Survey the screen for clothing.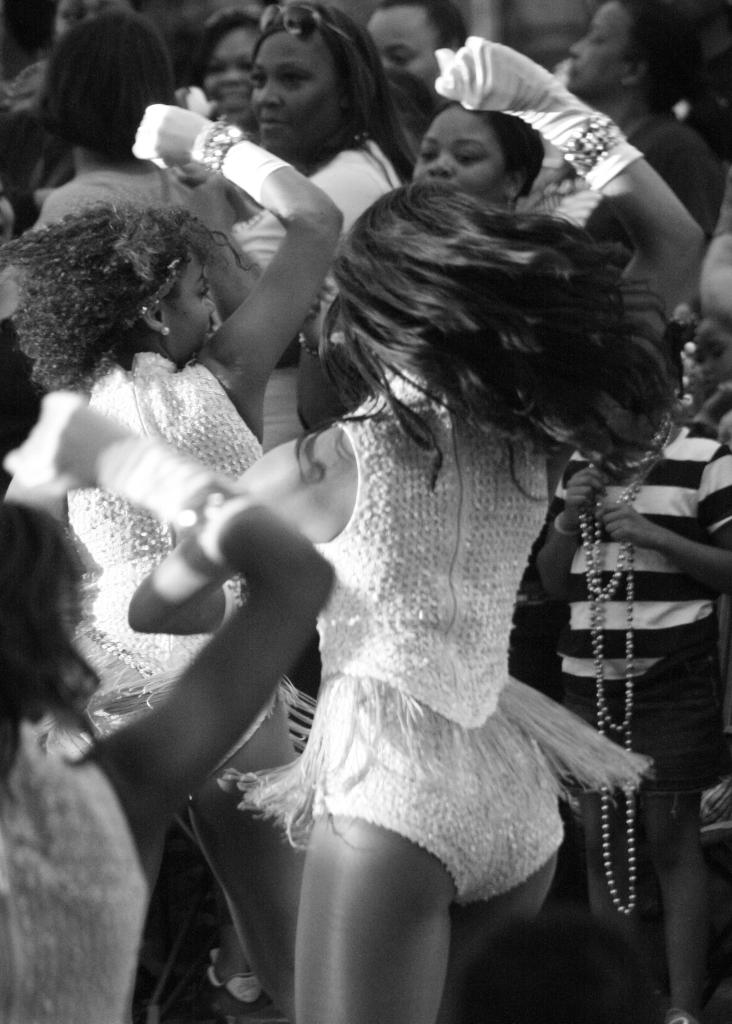
Survey found: bbox=(553, 419, 731, 743).
